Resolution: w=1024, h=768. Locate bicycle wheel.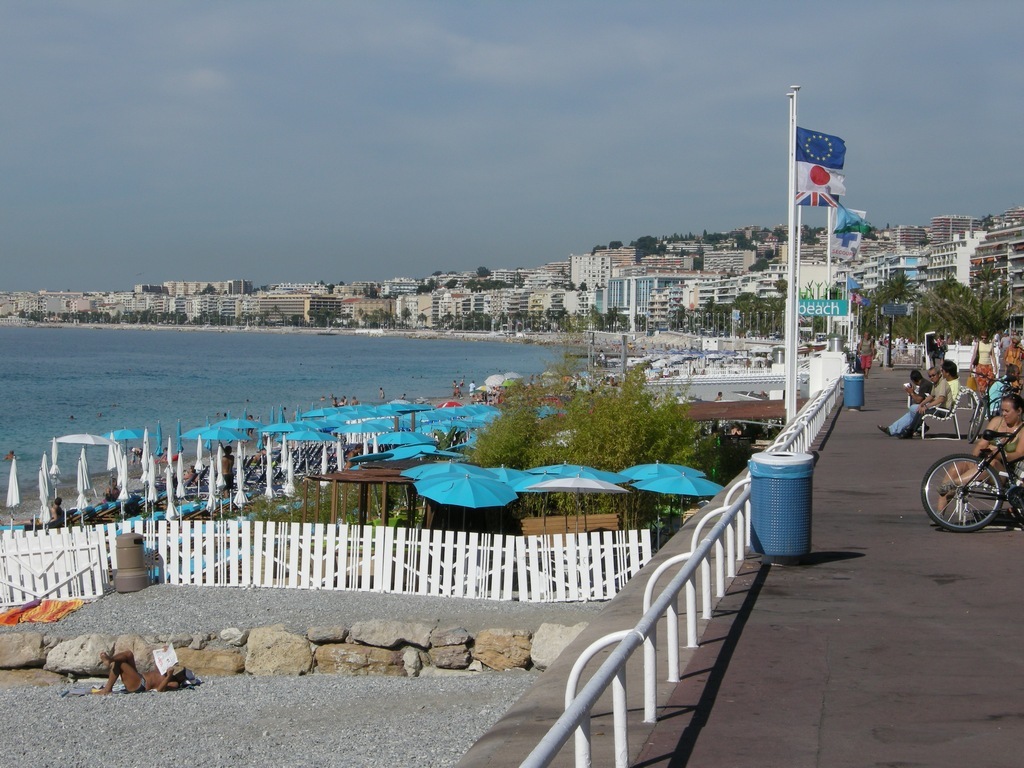
(x1=968, y1=400, x2=988, y2=445).
